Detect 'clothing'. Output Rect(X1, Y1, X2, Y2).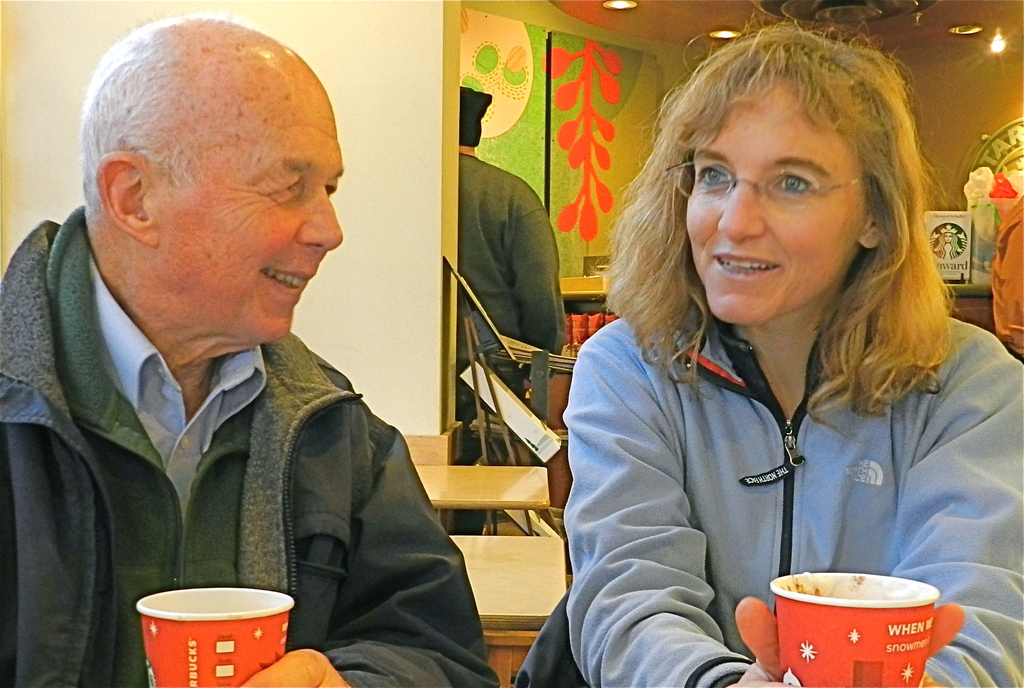
Rect(452, 148, 572, 536).
